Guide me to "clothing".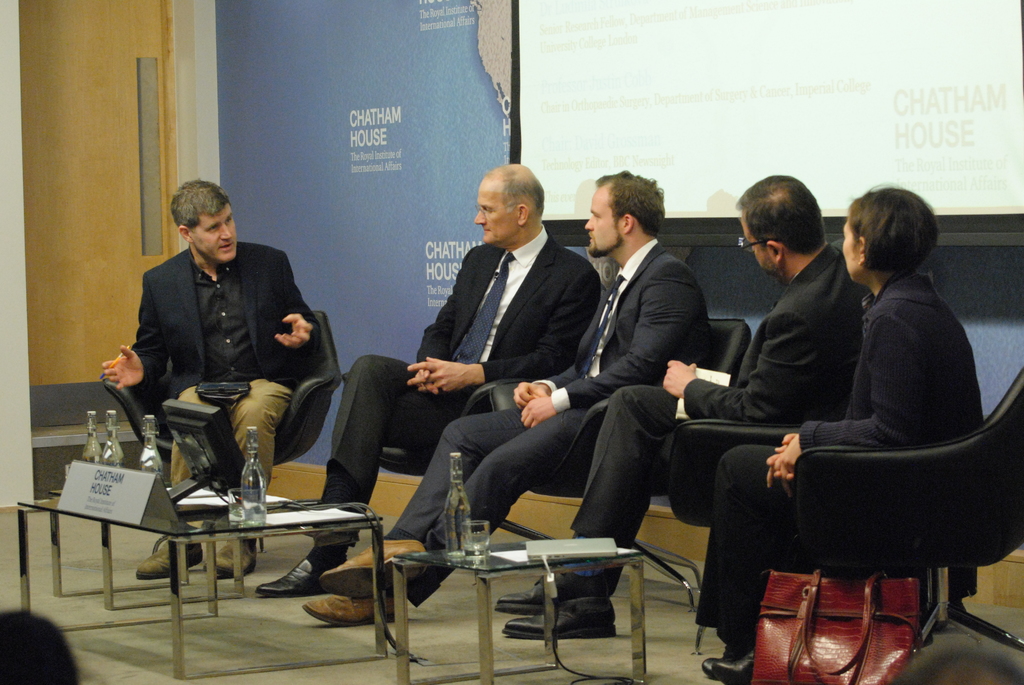
Guidance: (x1=573, y1=250, x2=854, y2=591).
